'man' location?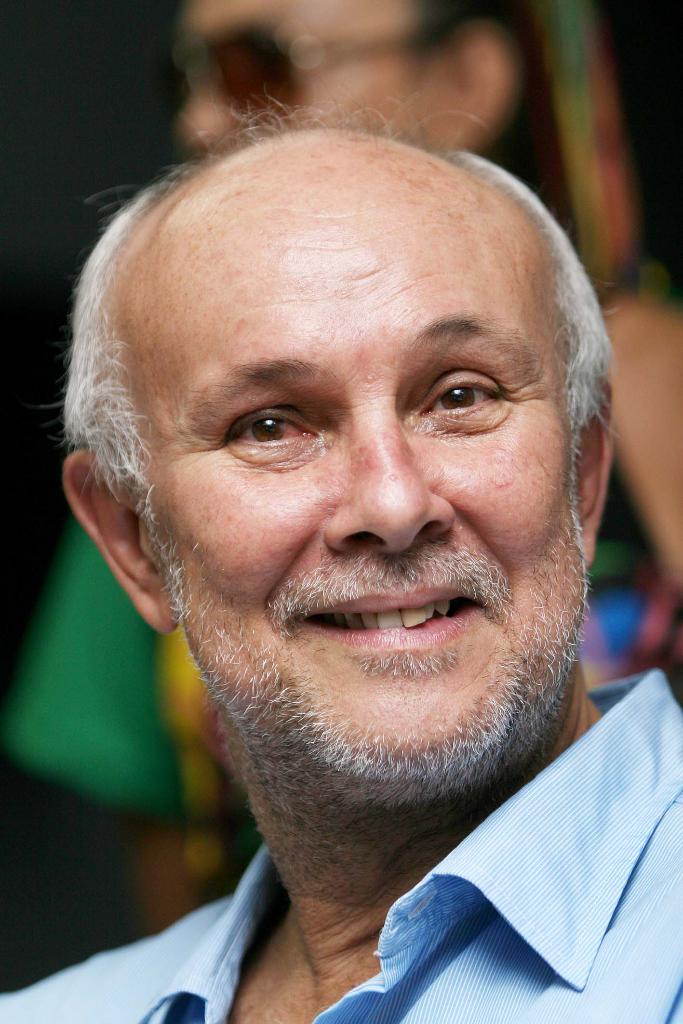
<box>0,0,682,935</box>
